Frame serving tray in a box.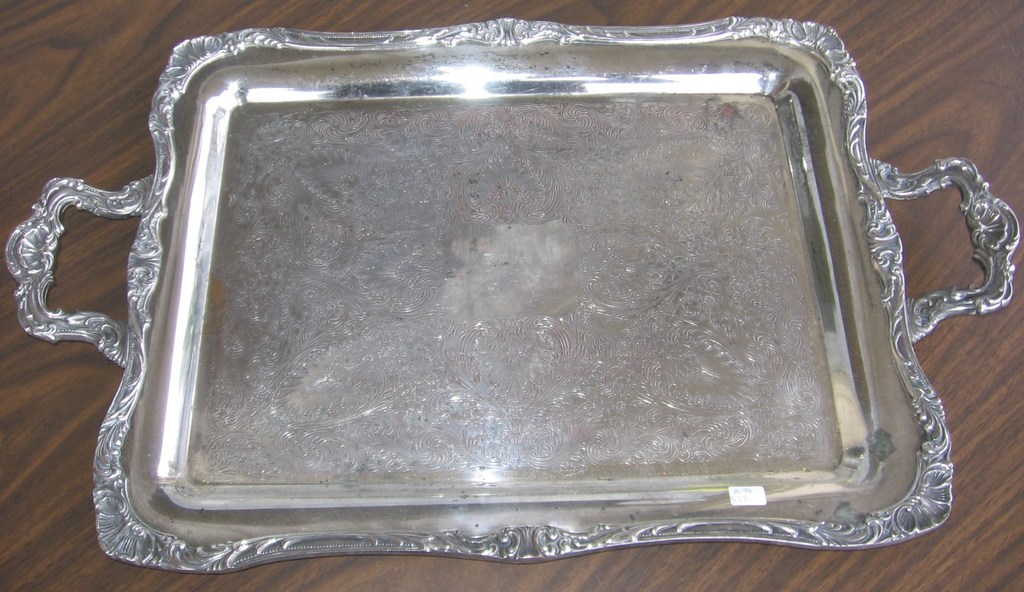
BBox(0, 12, 1023, 581).
